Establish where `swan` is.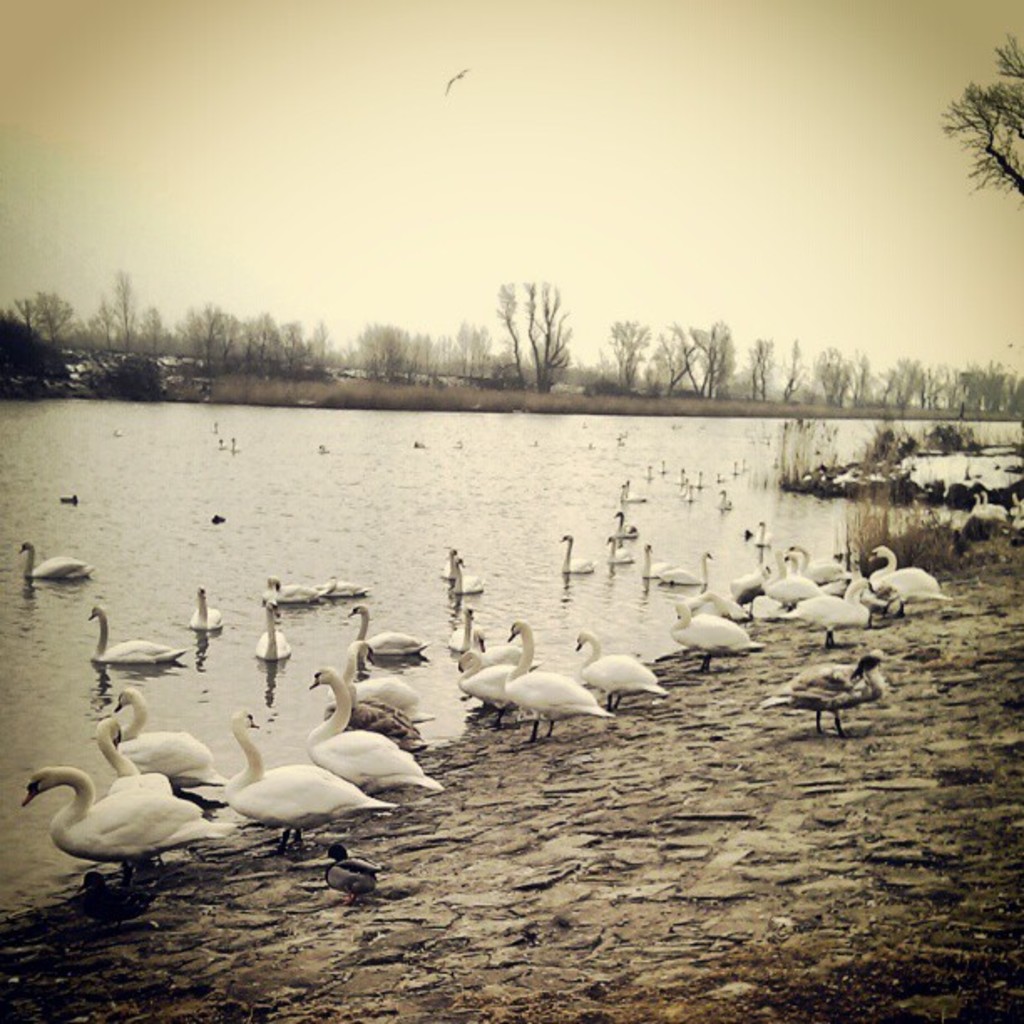
Established at bbox(636, 465, 654, 479).
